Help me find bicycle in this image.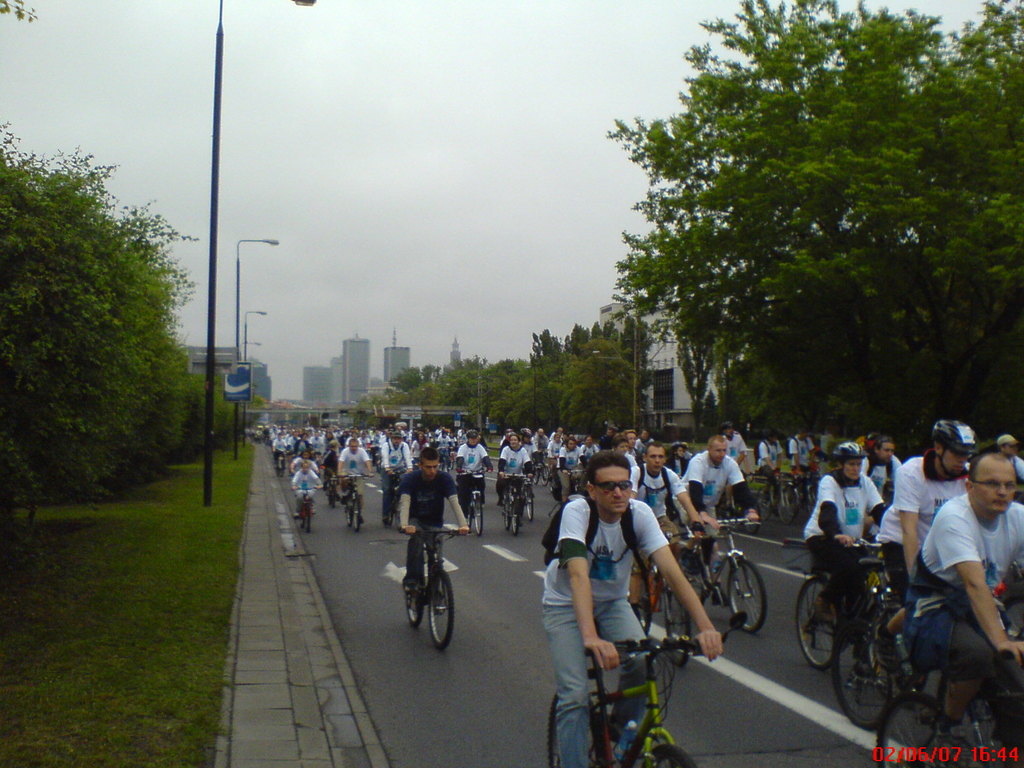
Found it: bbox=(393, 513, 463, 656).
